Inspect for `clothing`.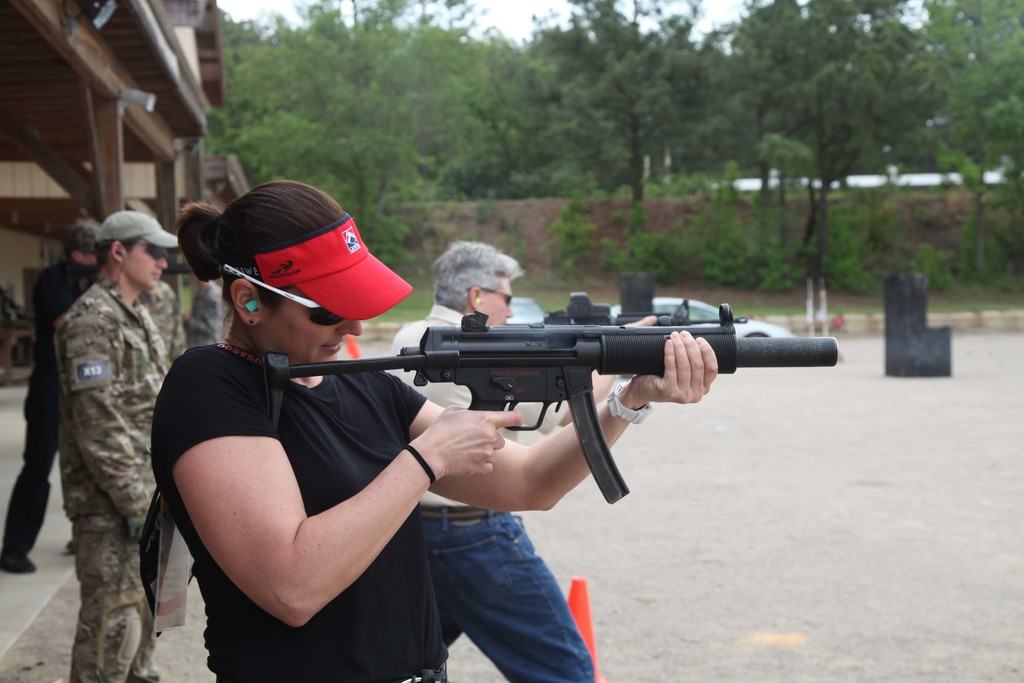
Inspection: left=184, top=278, right=221, bottom=346.
